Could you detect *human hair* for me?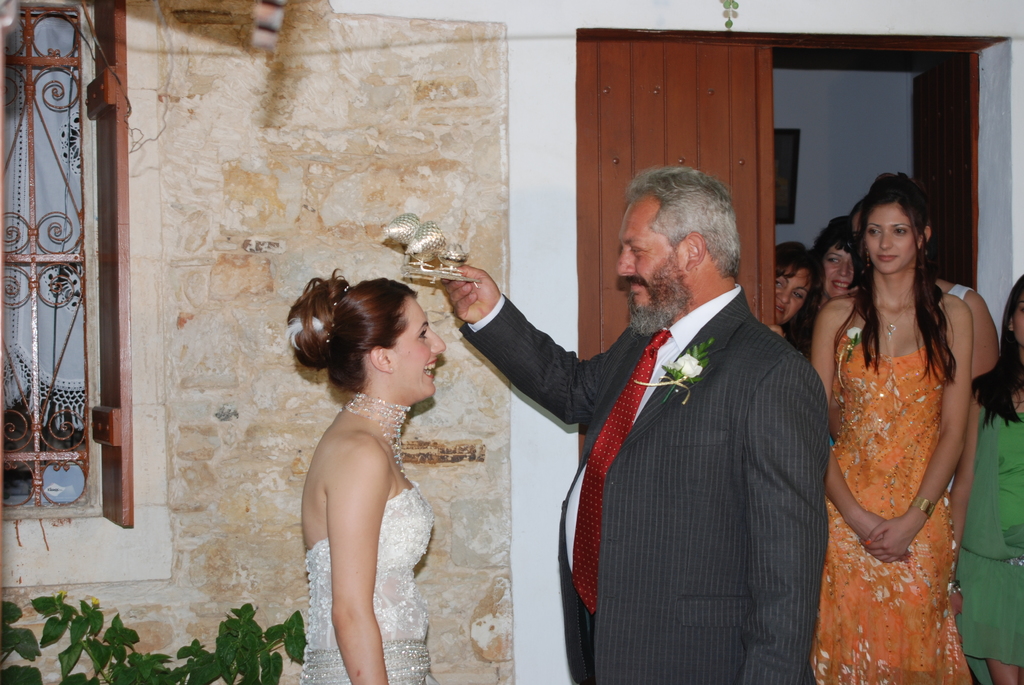
Detection result: region(972, 276, 1023, 425).
